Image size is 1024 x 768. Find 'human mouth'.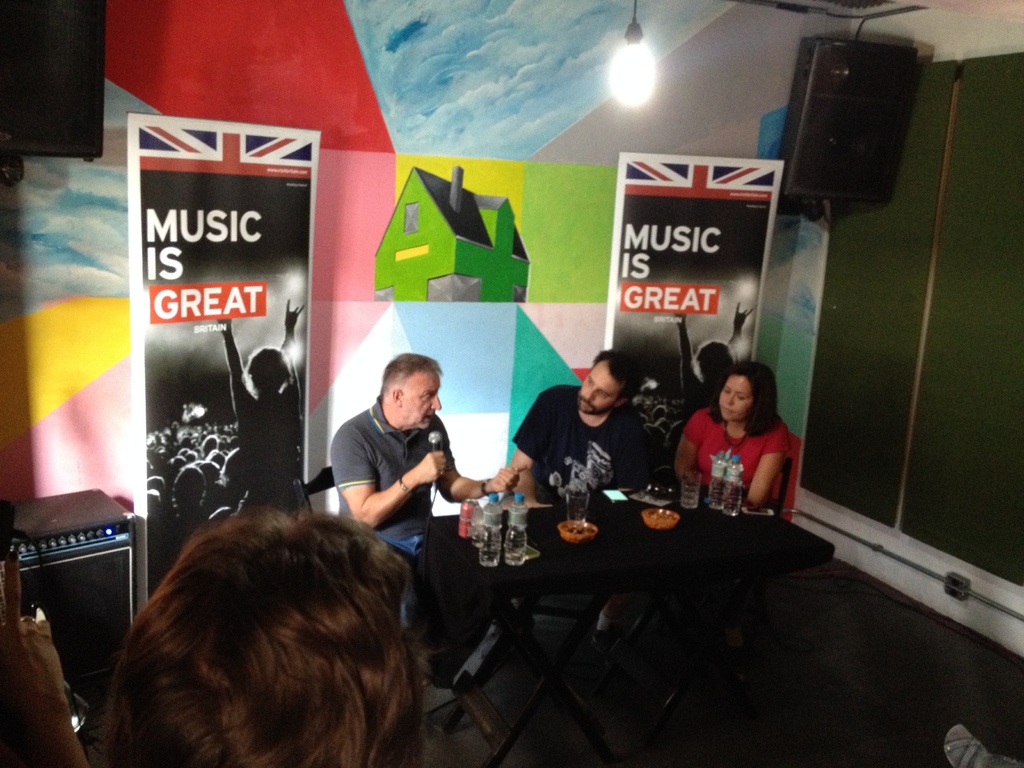
bbox(578, 401, 594, 412).
